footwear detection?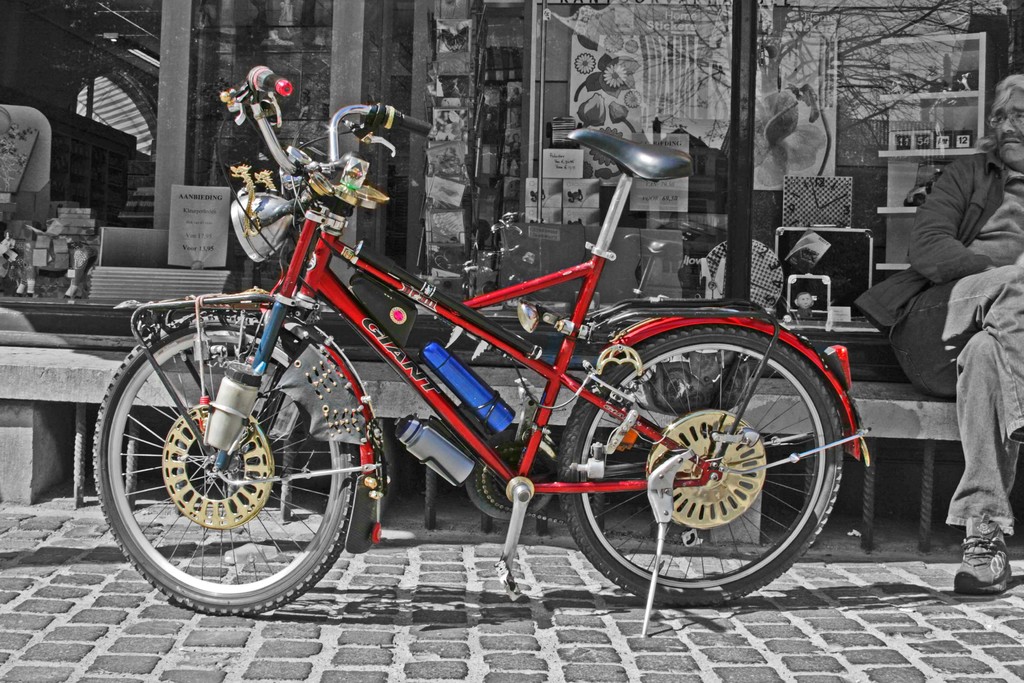
bbox=[950, 522, 1010, 607]
